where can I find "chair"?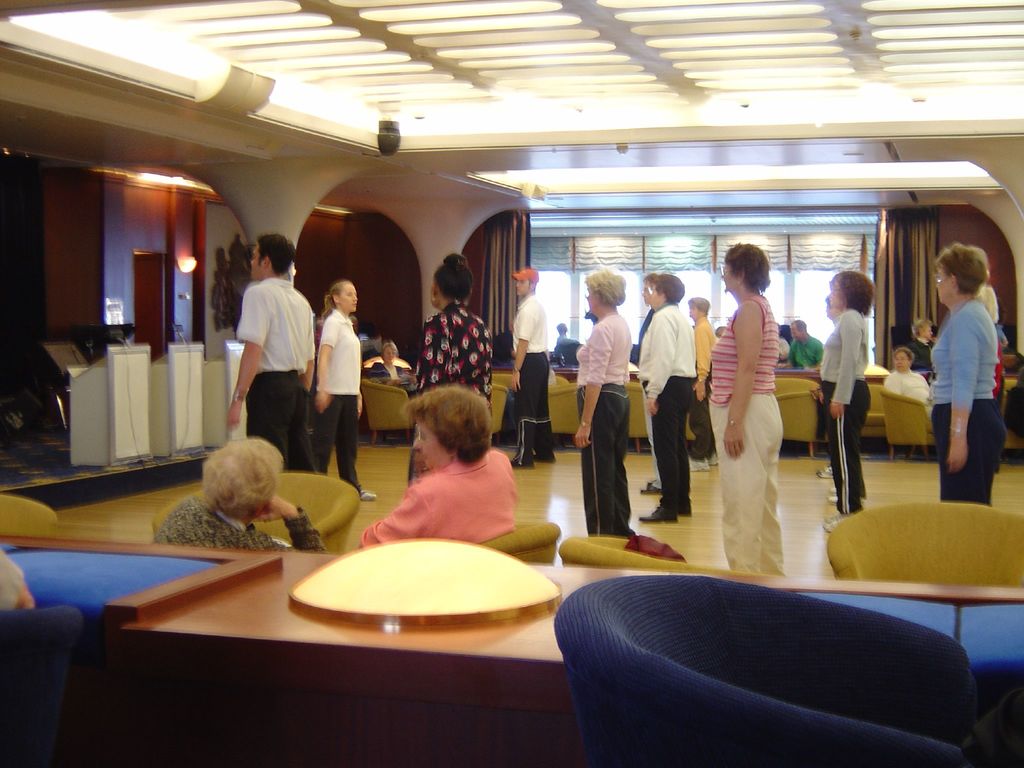
You can find it at [769,373,822,454].
